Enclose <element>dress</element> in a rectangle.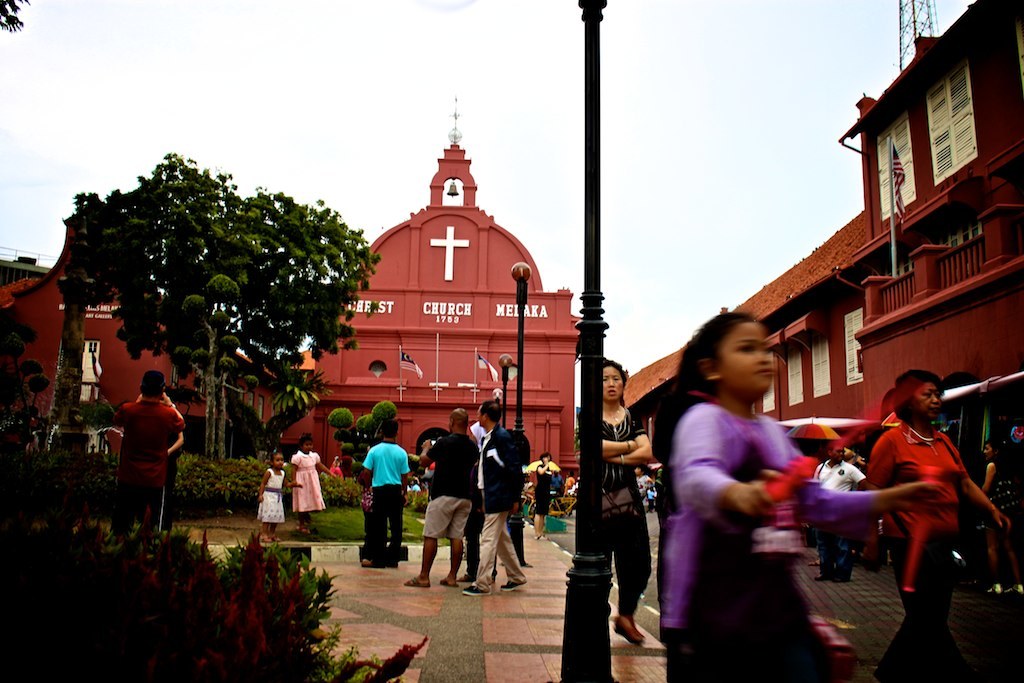
bbox=[253, 465, 280, 524].
